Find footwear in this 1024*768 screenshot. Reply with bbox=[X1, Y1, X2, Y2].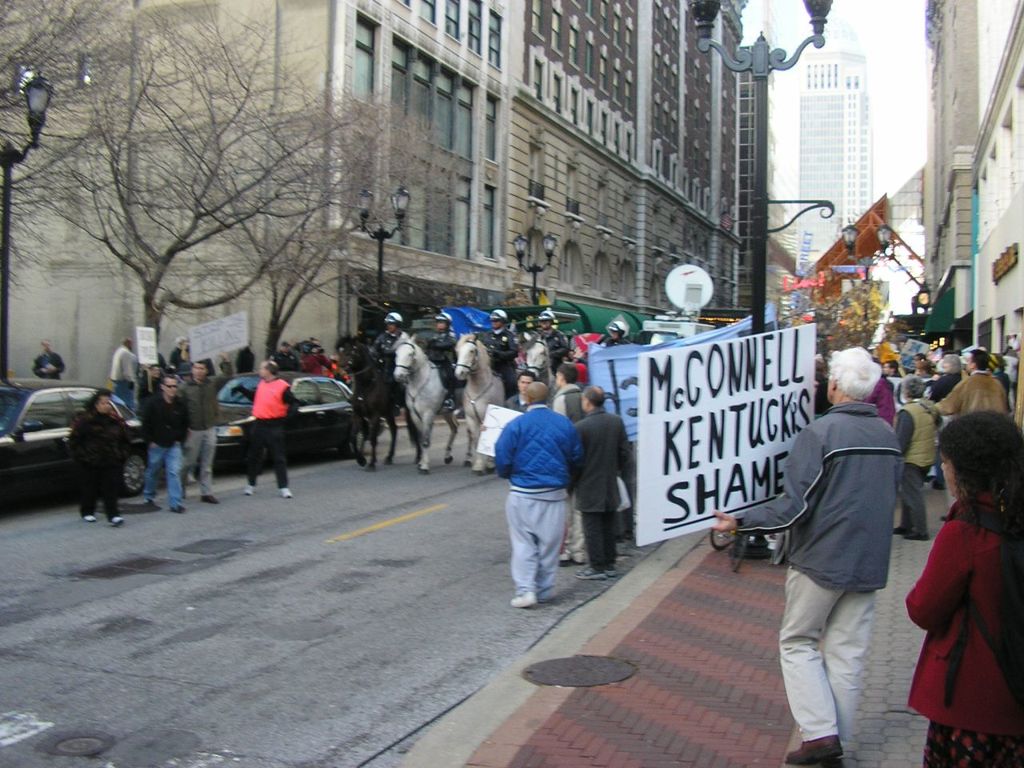
bbox=[82, 512, 96, 521].
